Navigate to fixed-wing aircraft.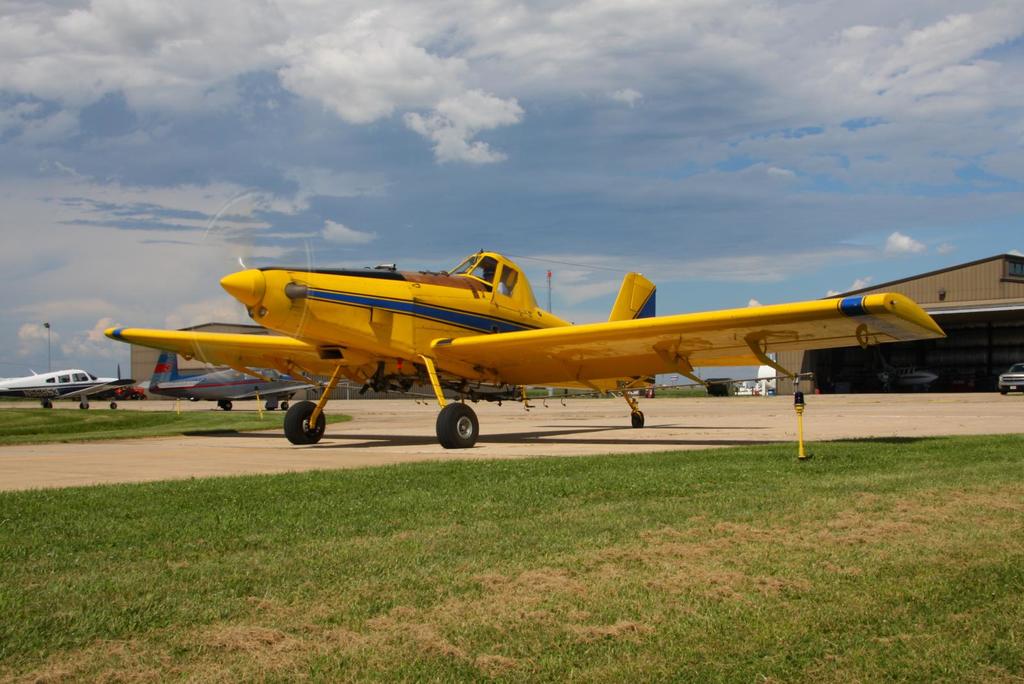
Navigation target: {"x1": 143, "y1": 364, "x2": 335, "y2": 410}.
